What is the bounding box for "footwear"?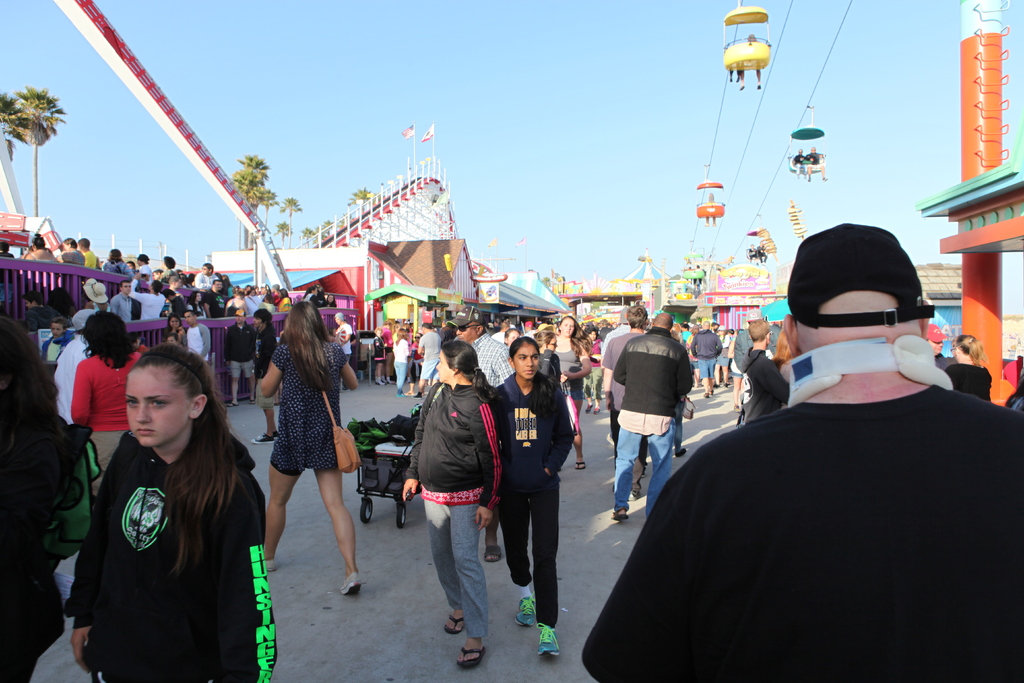
left=726, top=384, right=730, bottom=387.
